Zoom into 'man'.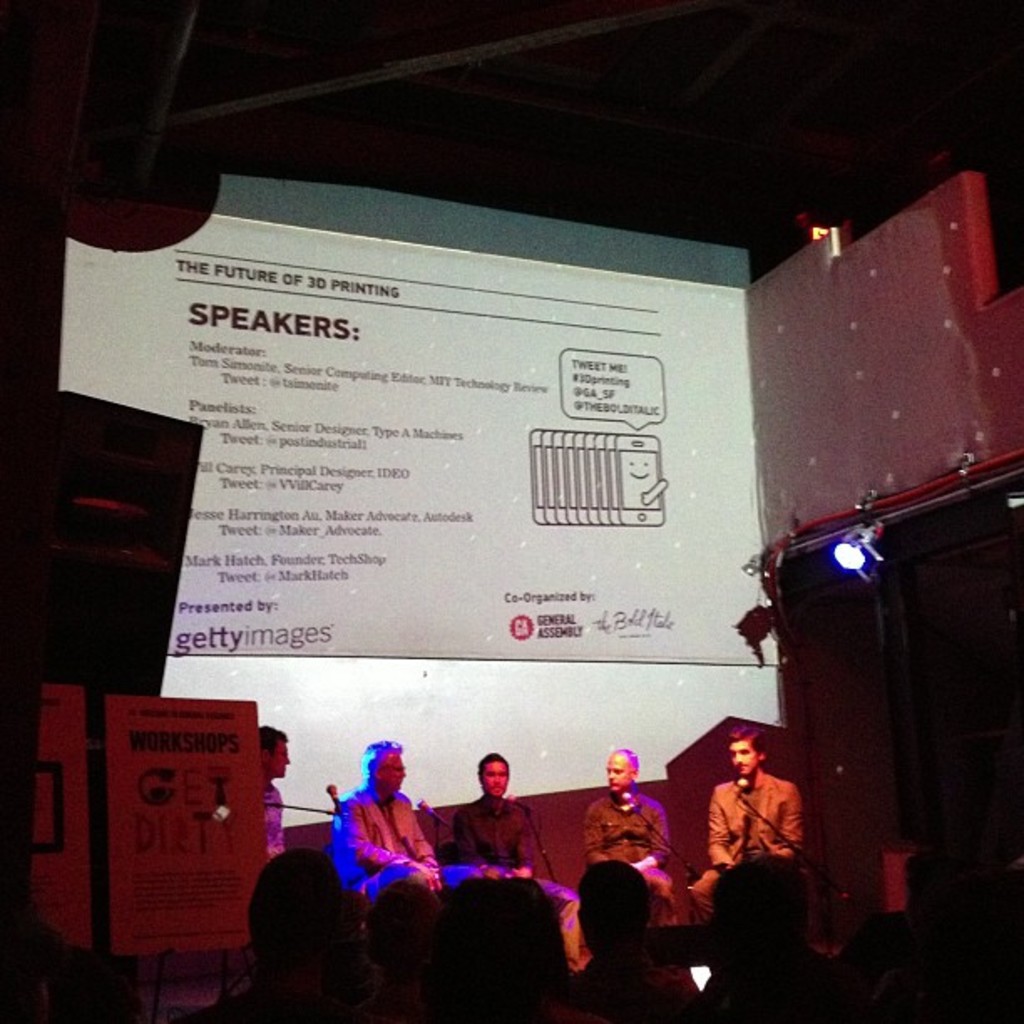
Zoom target: <region>330, 745, 438, 900</region>.
